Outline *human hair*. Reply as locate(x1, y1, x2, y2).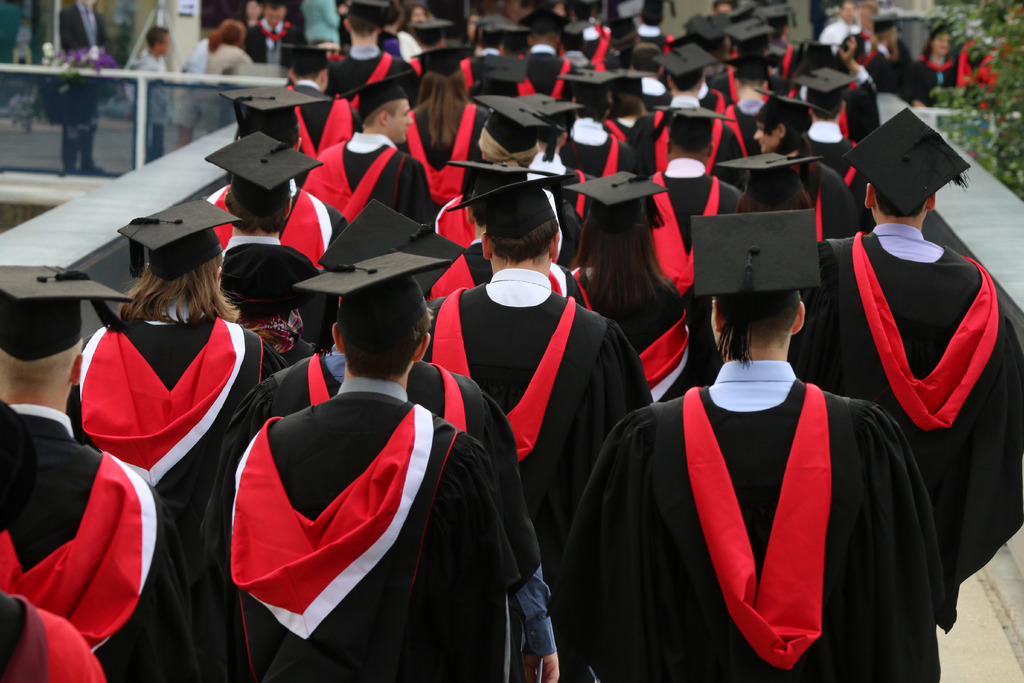
locate(401, 1, 431, 21).
